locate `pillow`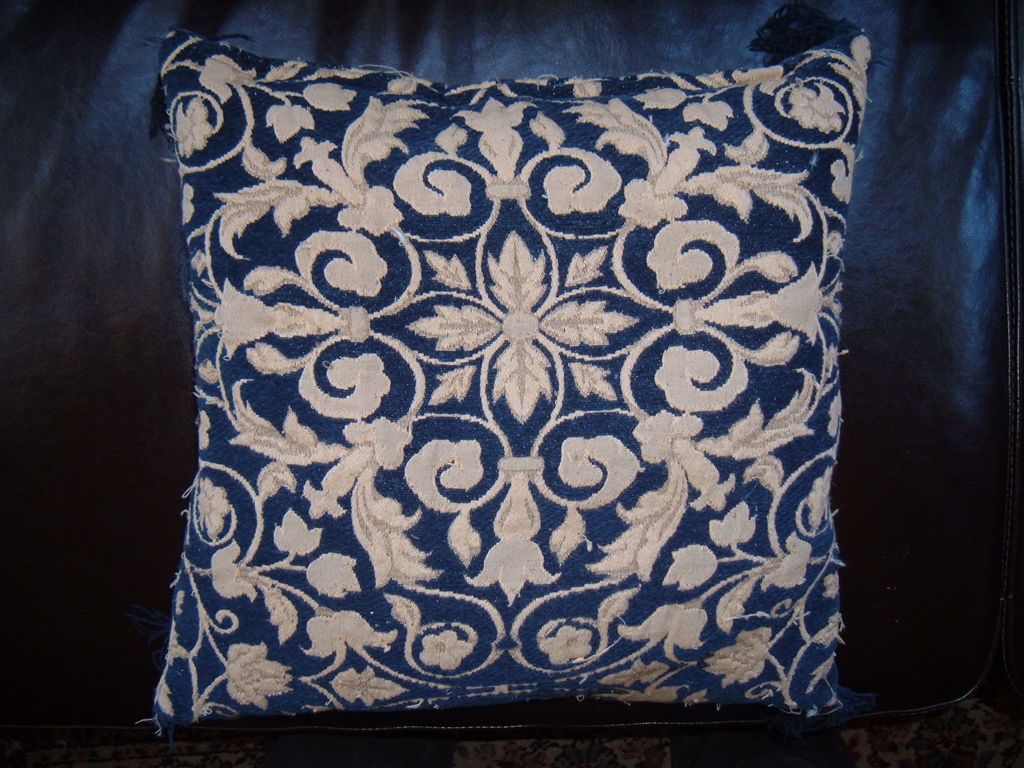
bbox=(150, 31, 865, 747)
